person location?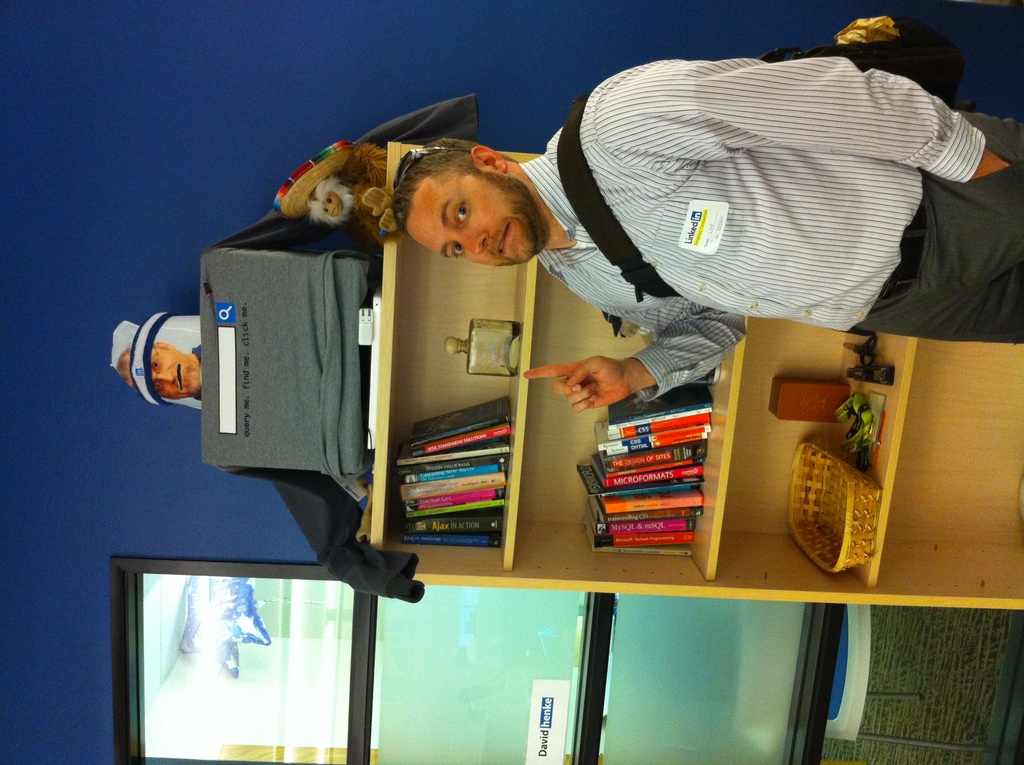
box=[388, 60, 1023, 413]
